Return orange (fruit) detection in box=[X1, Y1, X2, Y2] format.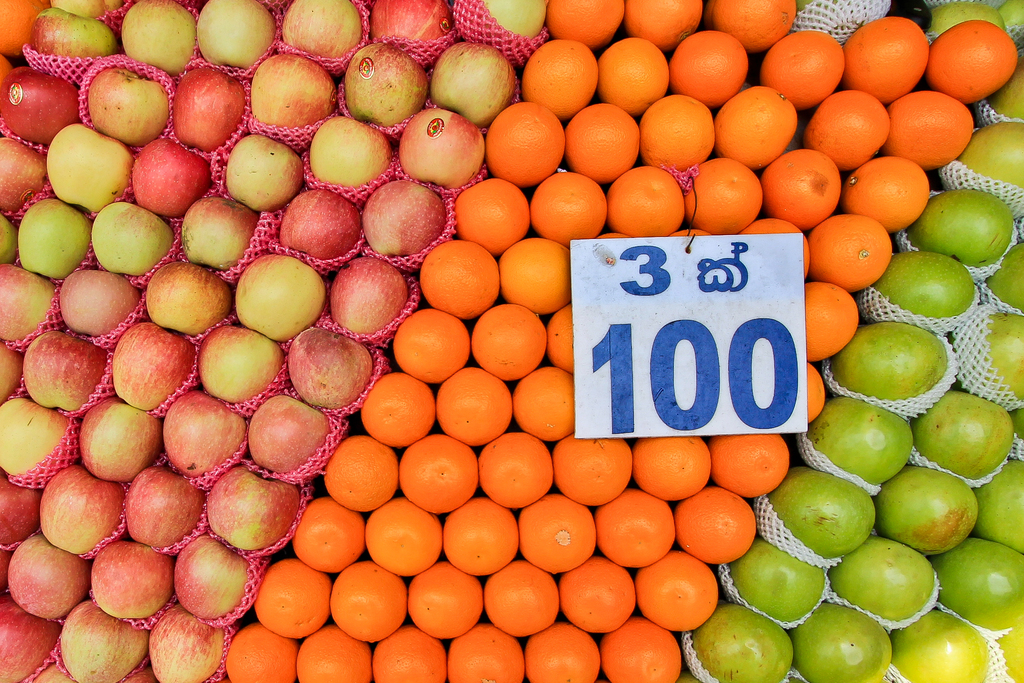
box=[620, 0, 708, 33].
